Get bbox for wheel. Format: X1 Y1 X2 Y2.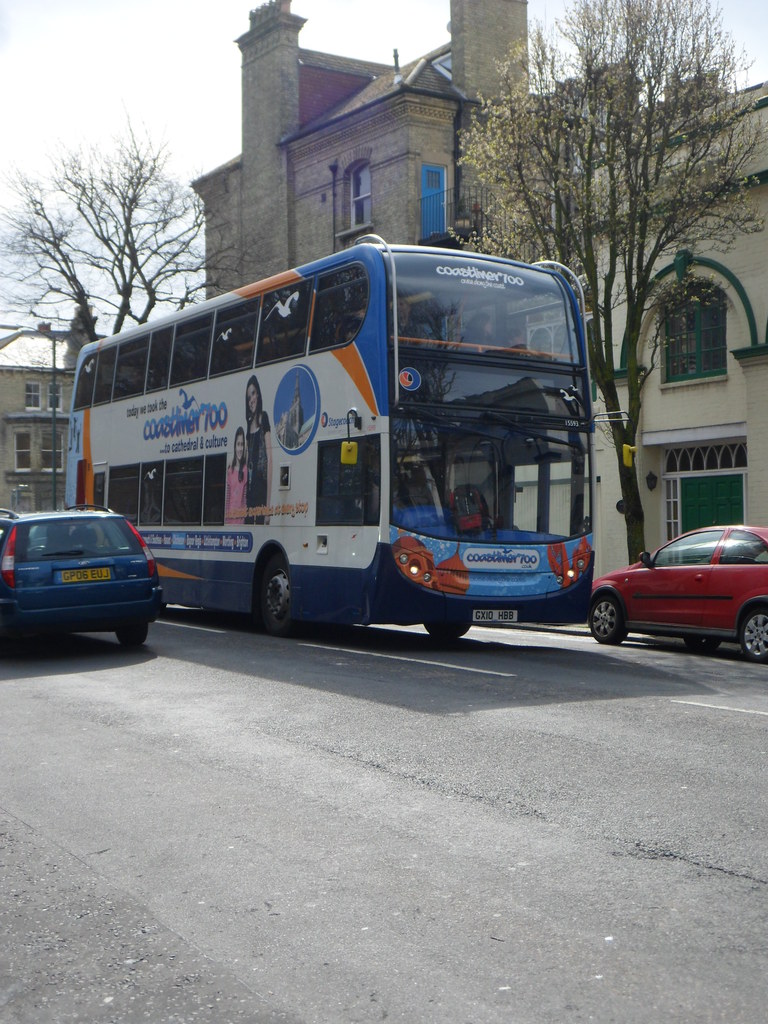
119 628 154 650.
